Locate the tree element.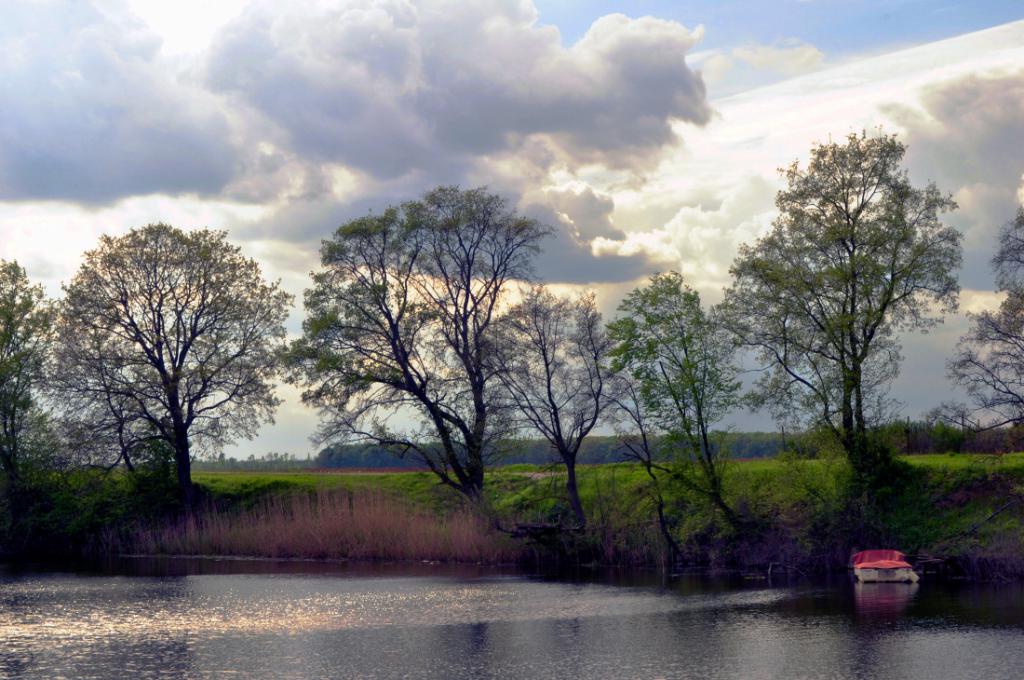
Element bbox: (x1=266, y1=184, x2=555, y2=524).
